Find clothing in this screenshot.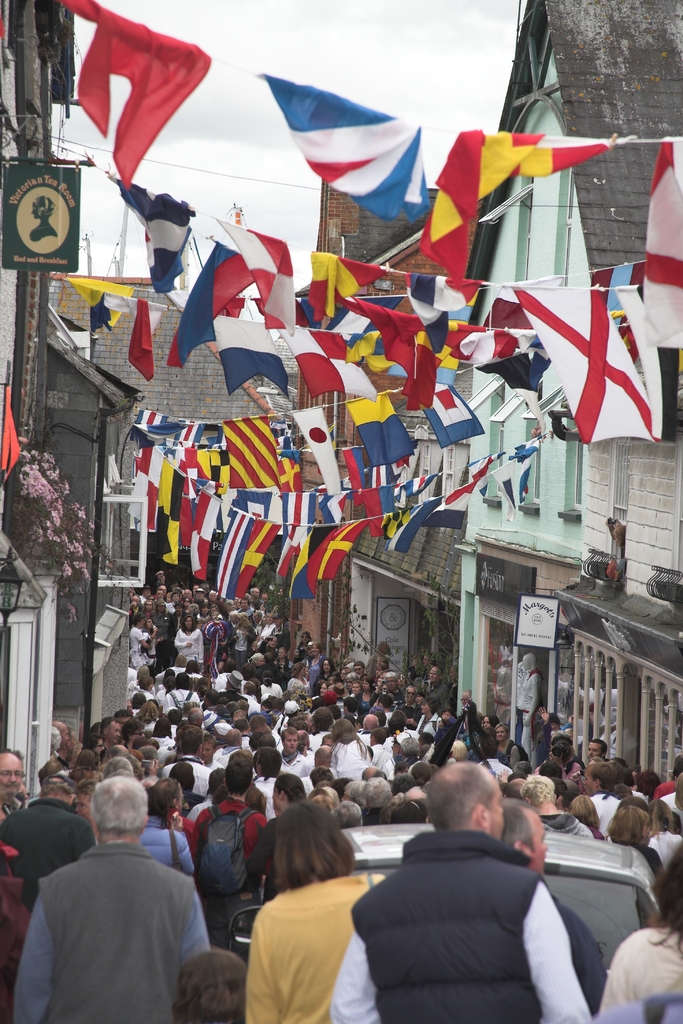
The bounding box for clothing is <region>602, 923, 682, 1023</region>.
